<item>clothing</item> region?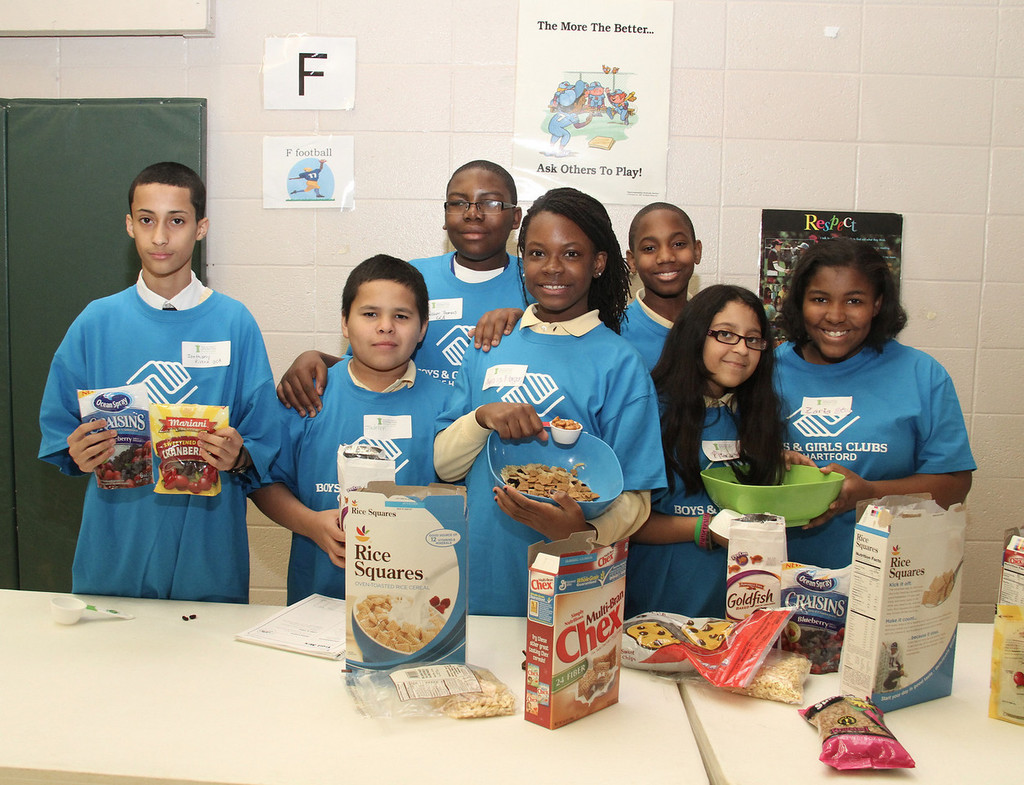
{"x1": 431, "y1": 298, "x2": 678, "y2": 626}
